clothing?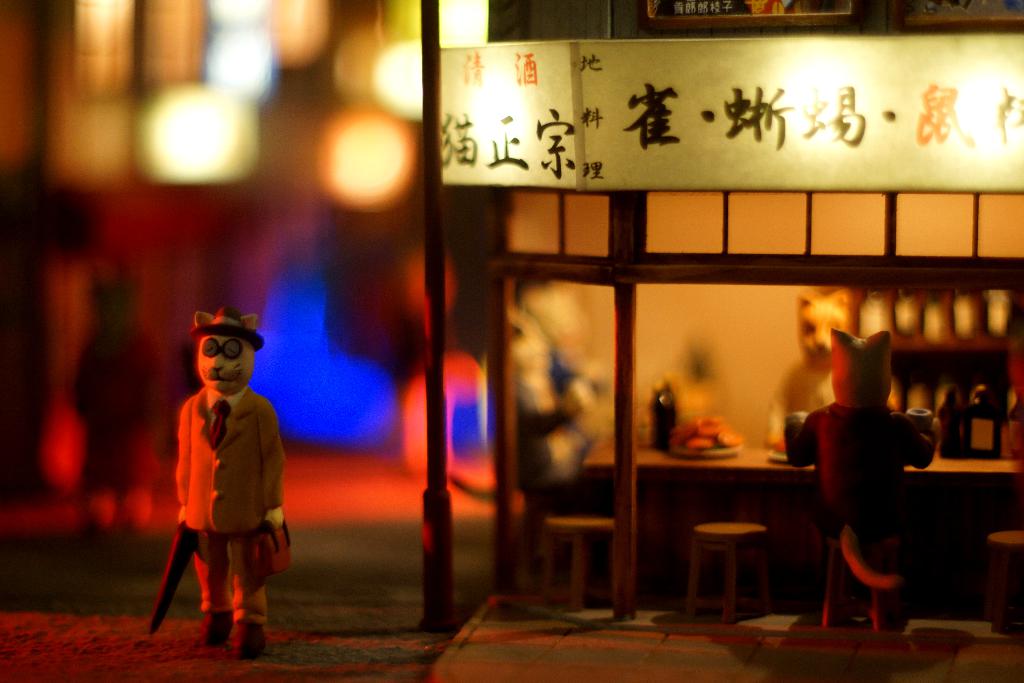
crop(153, 357, 278, 632)
